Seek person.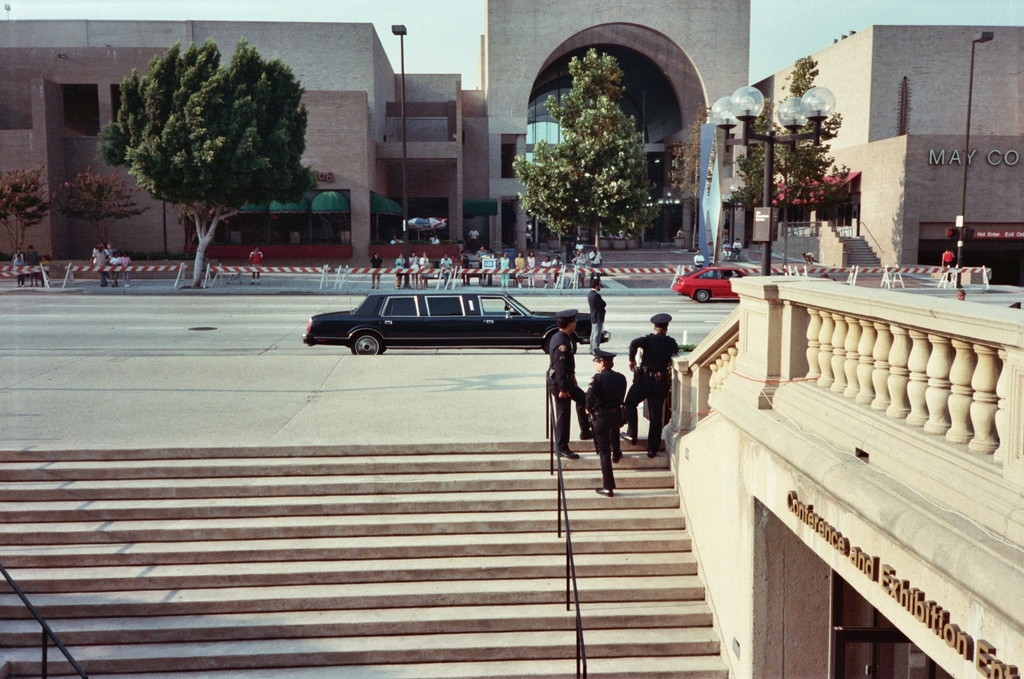
(588, 274, 607, 359).
